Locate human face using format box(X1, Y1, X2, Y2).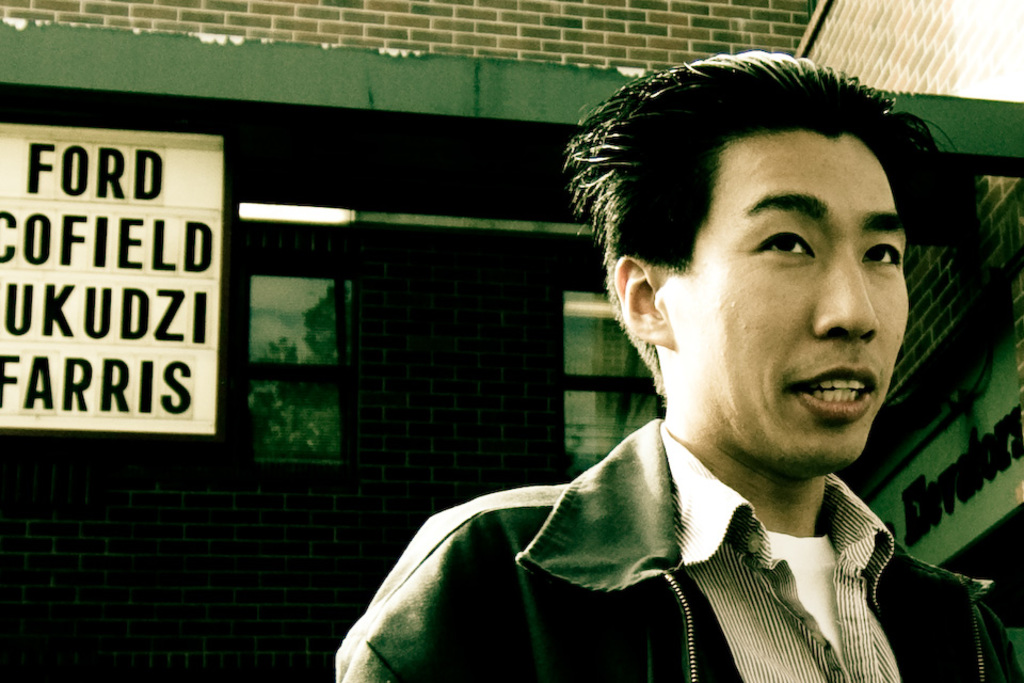
box(659, 101, 907, 481).
